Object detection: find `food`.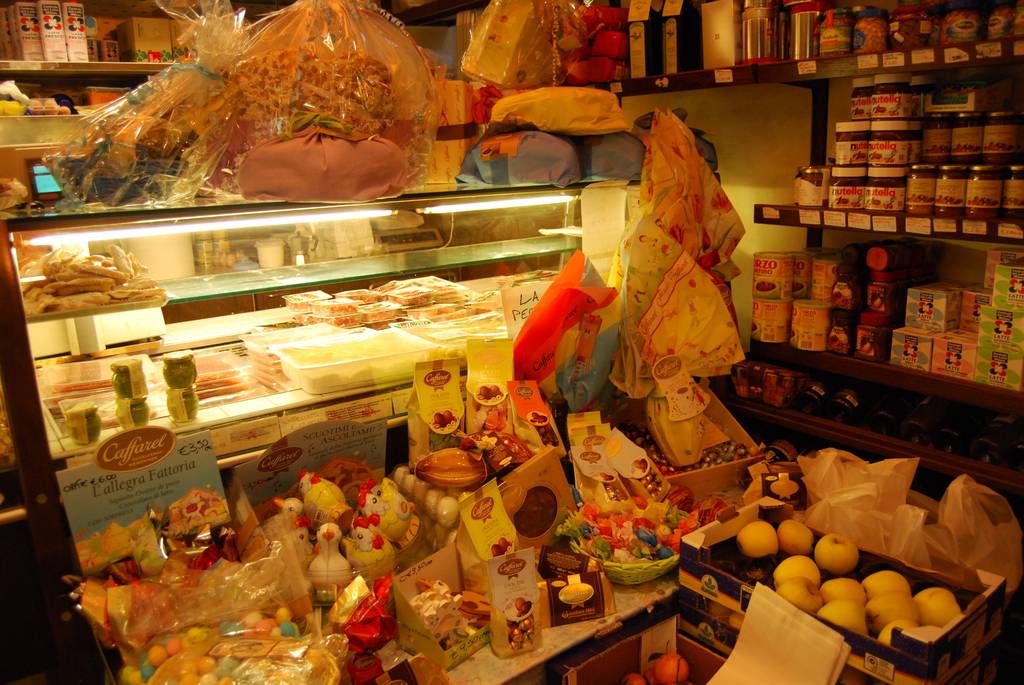
region(876, 592, 917, 633).
